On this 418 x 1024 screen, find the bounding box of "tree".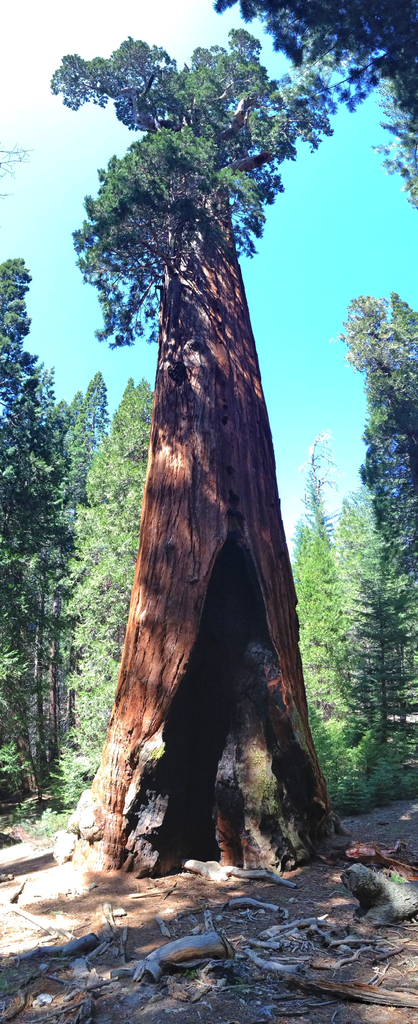
Bounding box: bbox=[360, 290, 417, 813].
